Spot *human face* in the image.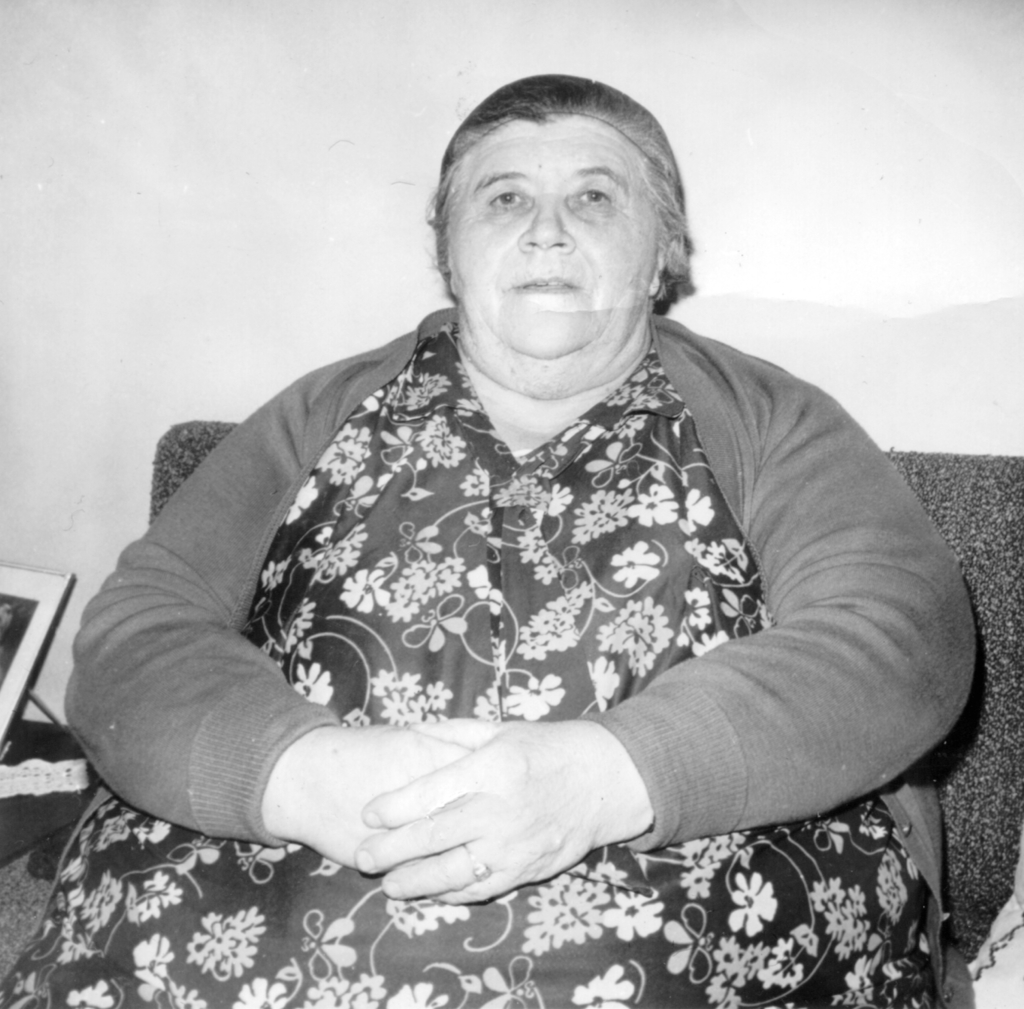
*human face* found at x1=445, y1=122, x2=657, y2=360.
